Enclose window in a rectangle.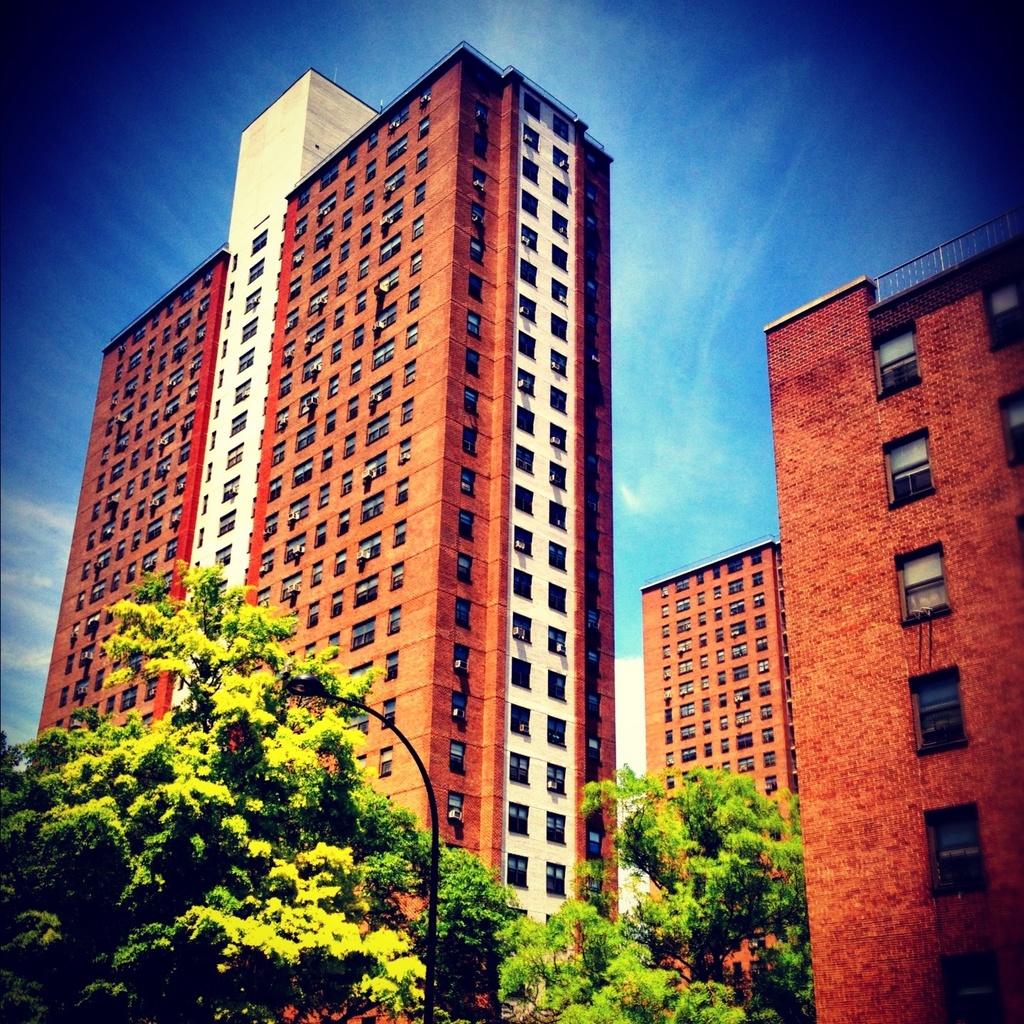
417/117/426/139.
